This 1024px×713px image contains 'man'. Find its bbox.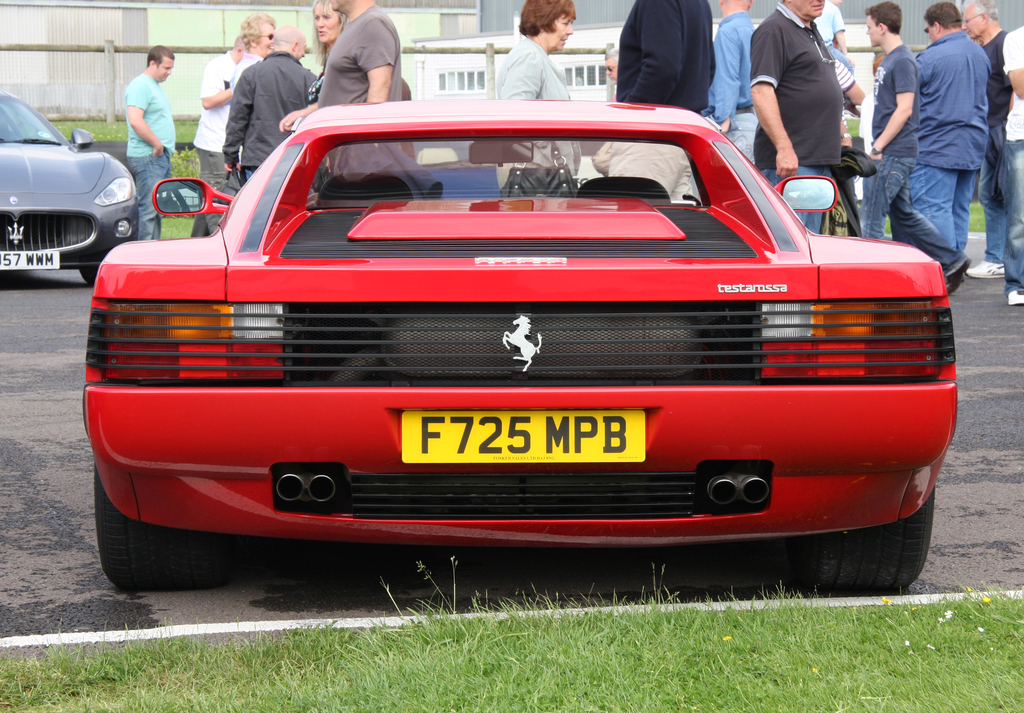
<bbox>193, 37, 245, 238</bbox>.
